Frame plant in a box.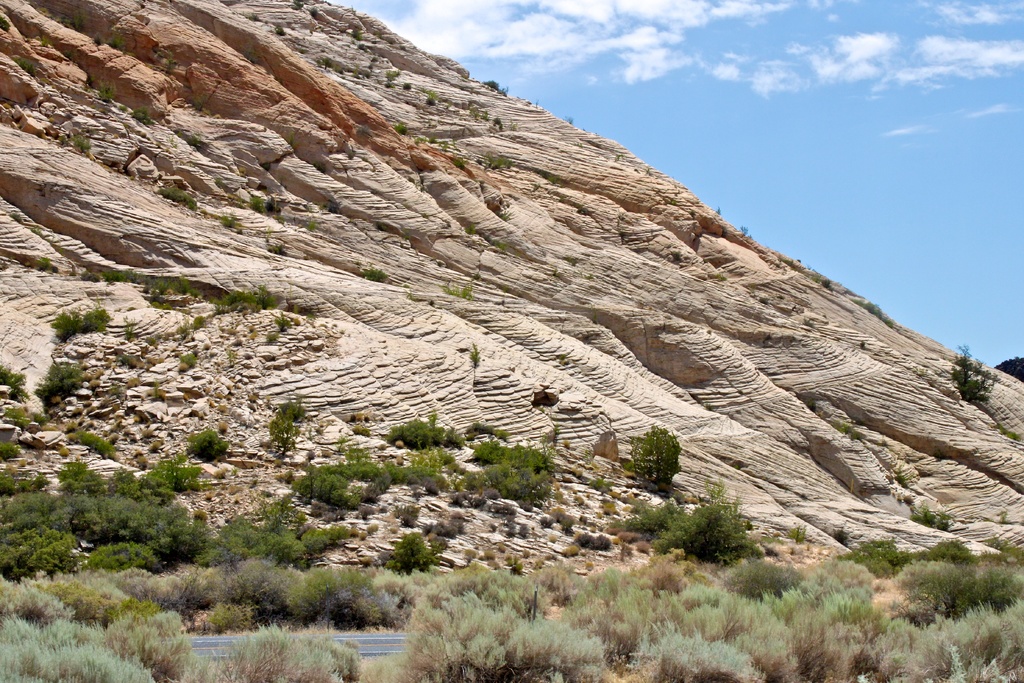
locate(59, 460, 96, 491).
